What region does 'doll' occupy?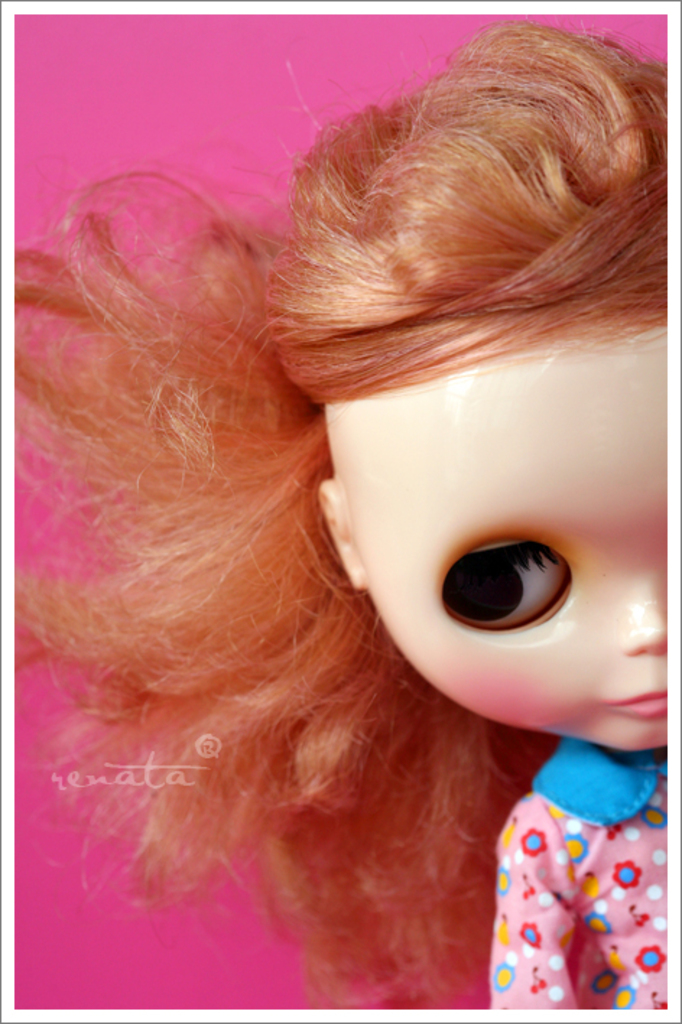
box(0, 105, 681, 1005).
